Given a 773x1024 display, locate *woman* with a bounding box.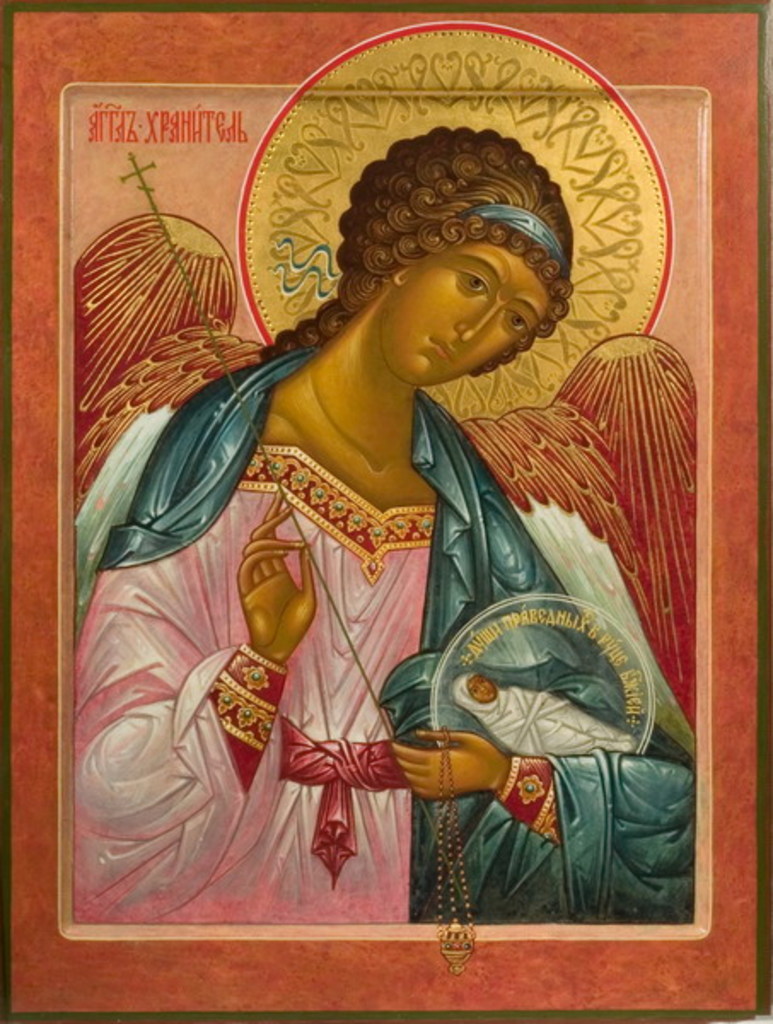
Located: Rect(119, 84, 669, 889).
